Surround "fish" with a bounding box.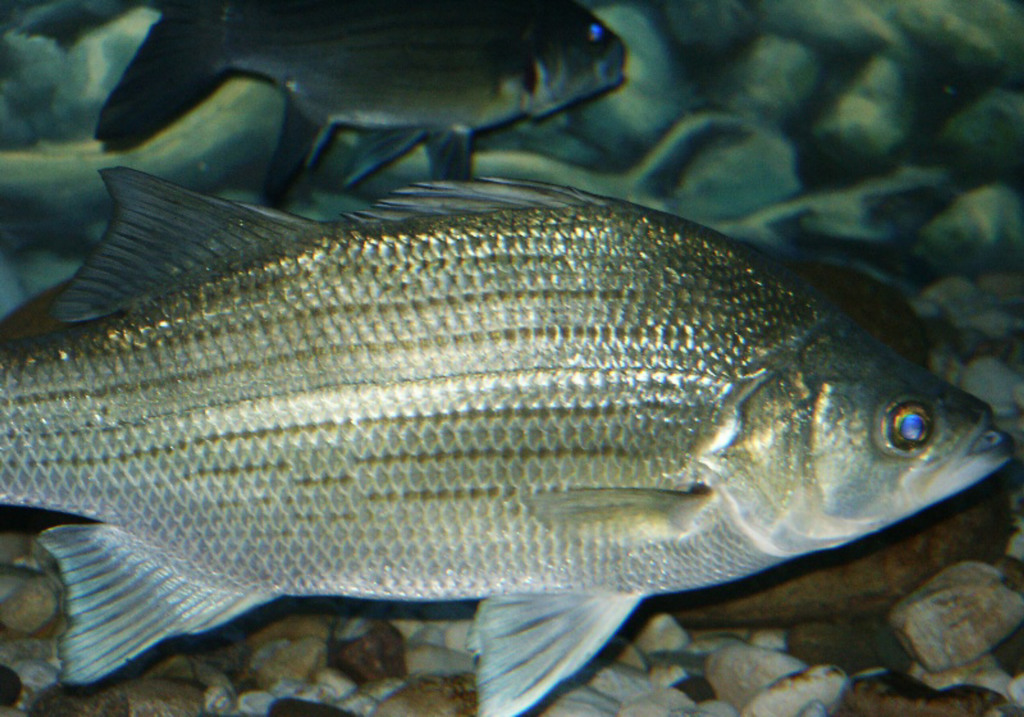
bbox=(88, 0, 631, 216).
